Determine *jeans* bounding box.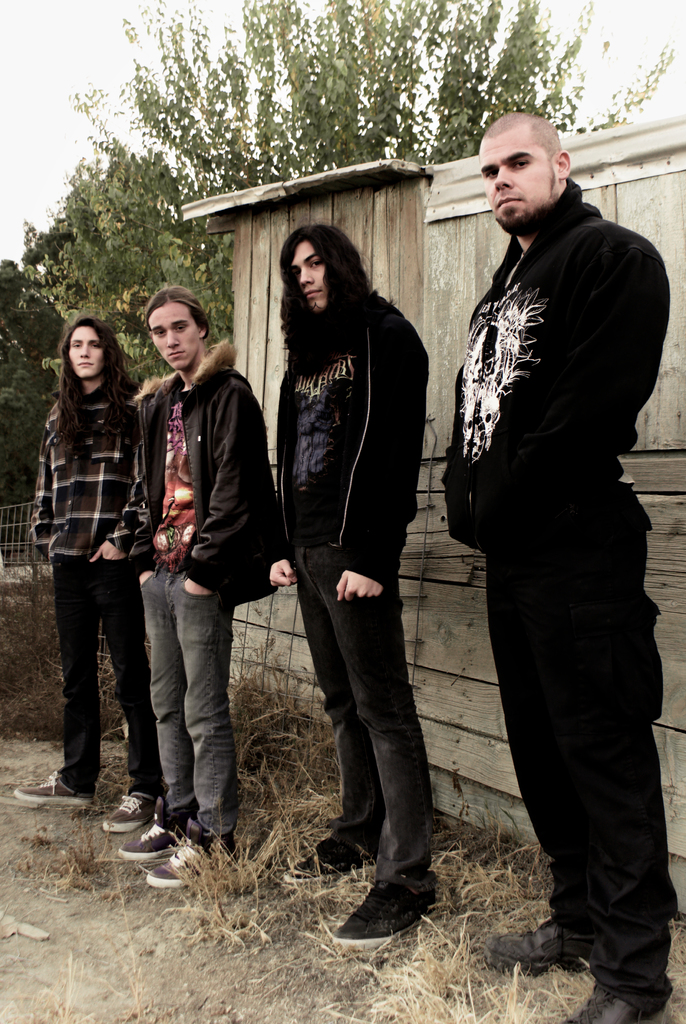
Determined: rect(50, 557, 167, 787).
